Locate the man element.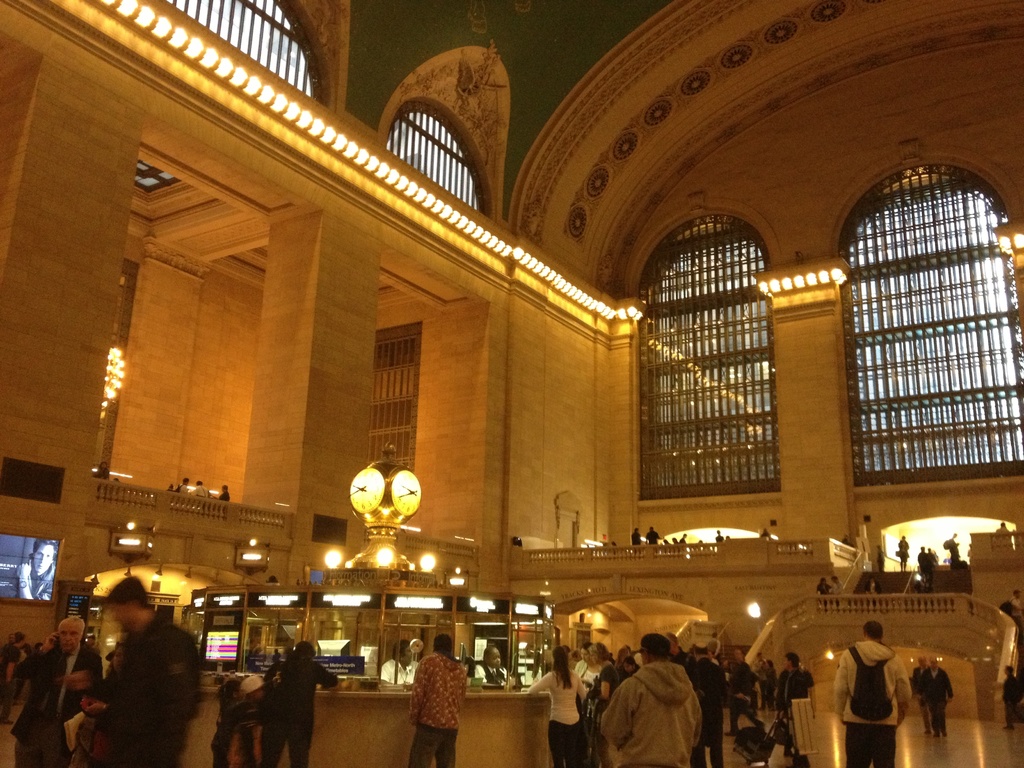
Element bbox: box=[407, 633, 470, 767].
